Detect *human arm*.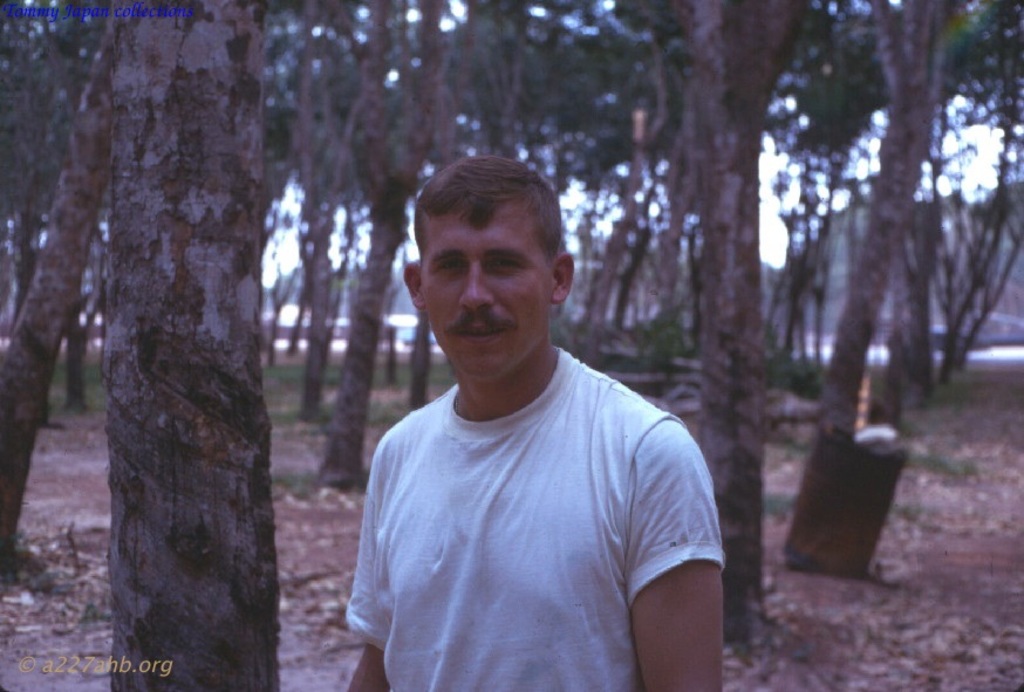
Detected at {"x1": 343, "y1": 427, "x2": 395, "y2": 691}.
